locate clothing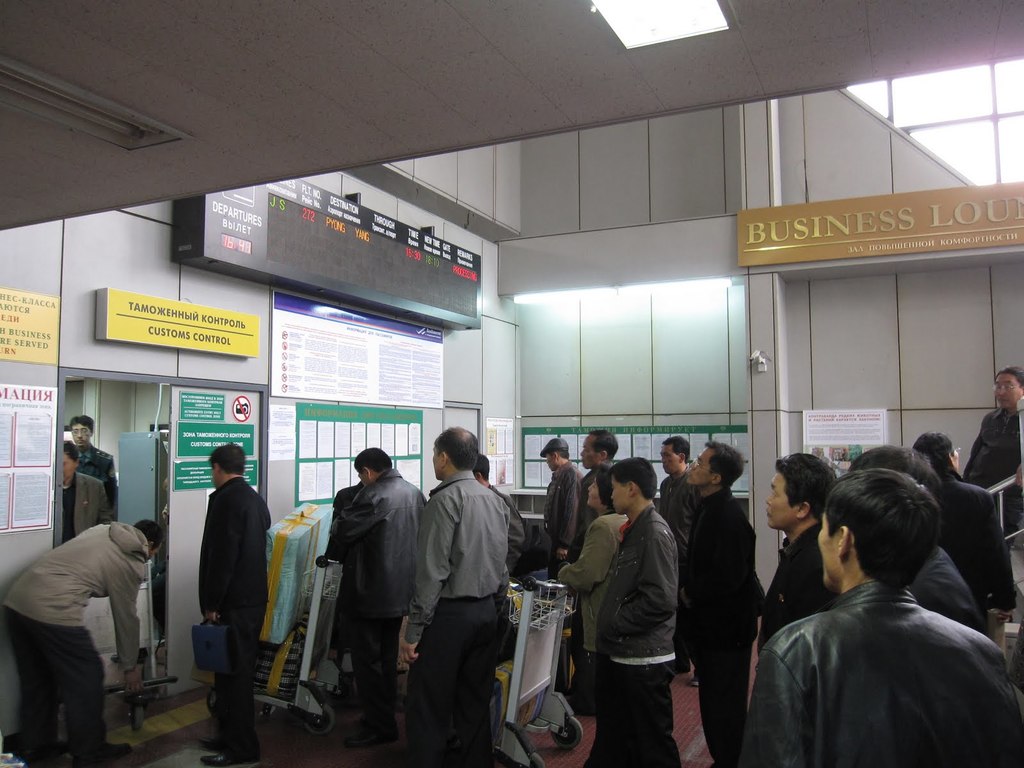
x1=333 y1=472 x2=428 y2=737
